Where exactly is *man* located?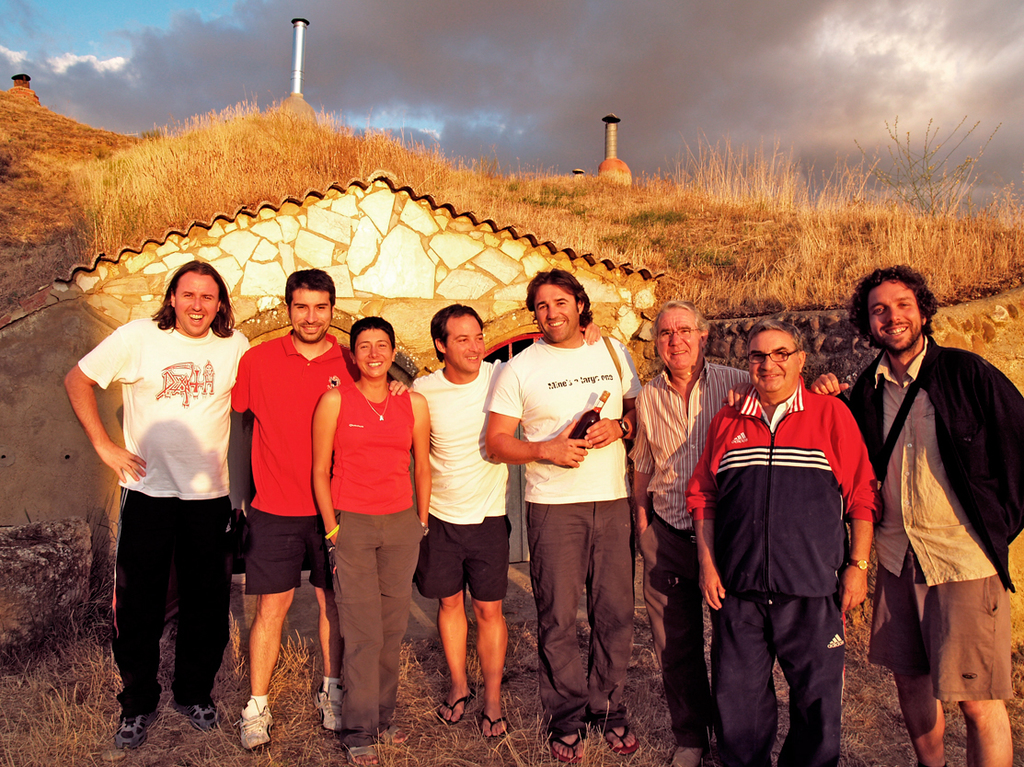
Its bounding box is 684:309:884:766.
